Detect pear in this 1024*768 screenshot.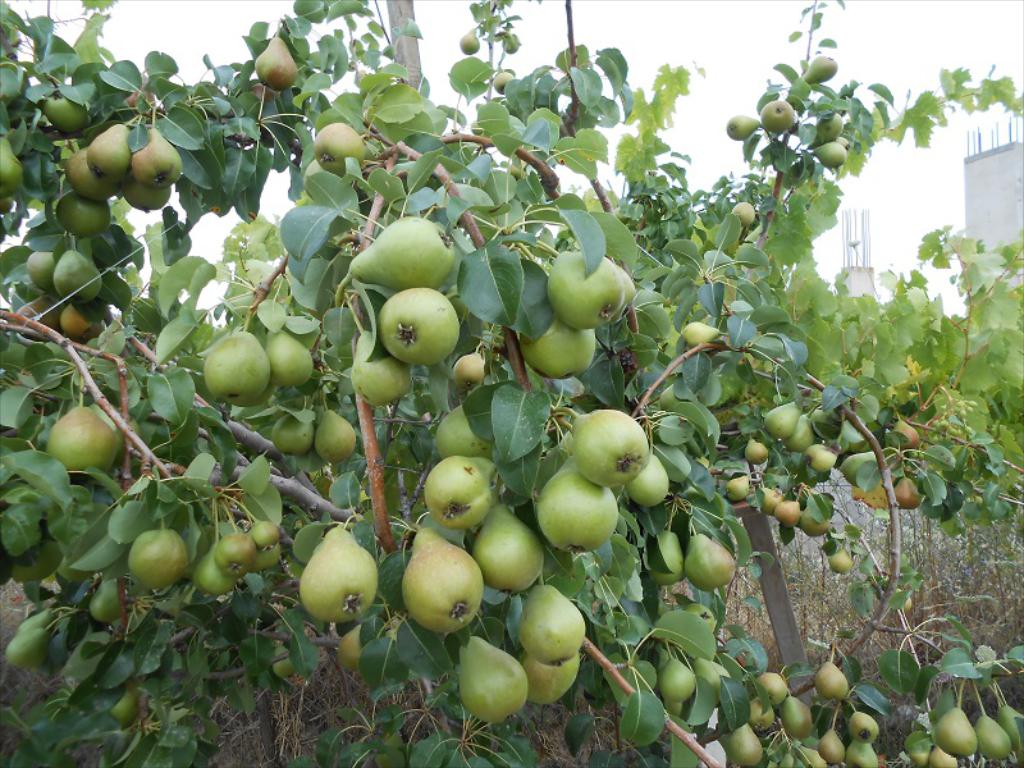
Detection: bbox=[814, 108, 846, 142].
